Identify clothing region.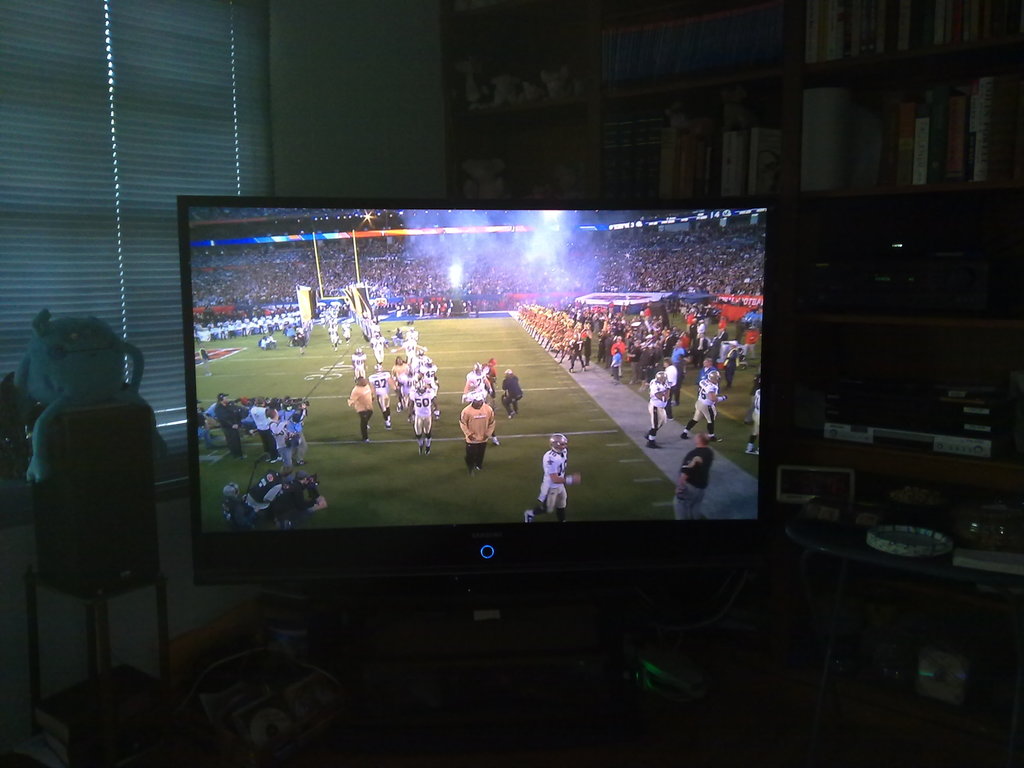
Region: 751, 379, 765, 431.
